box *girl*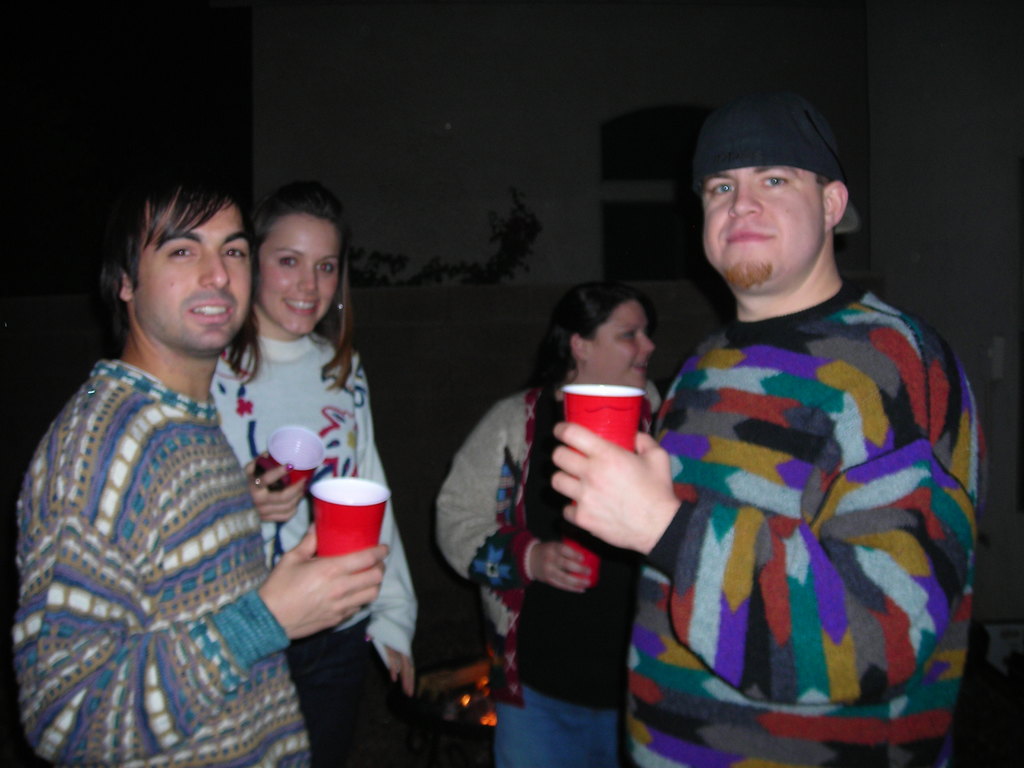
<box>437,273,678,767</box>
